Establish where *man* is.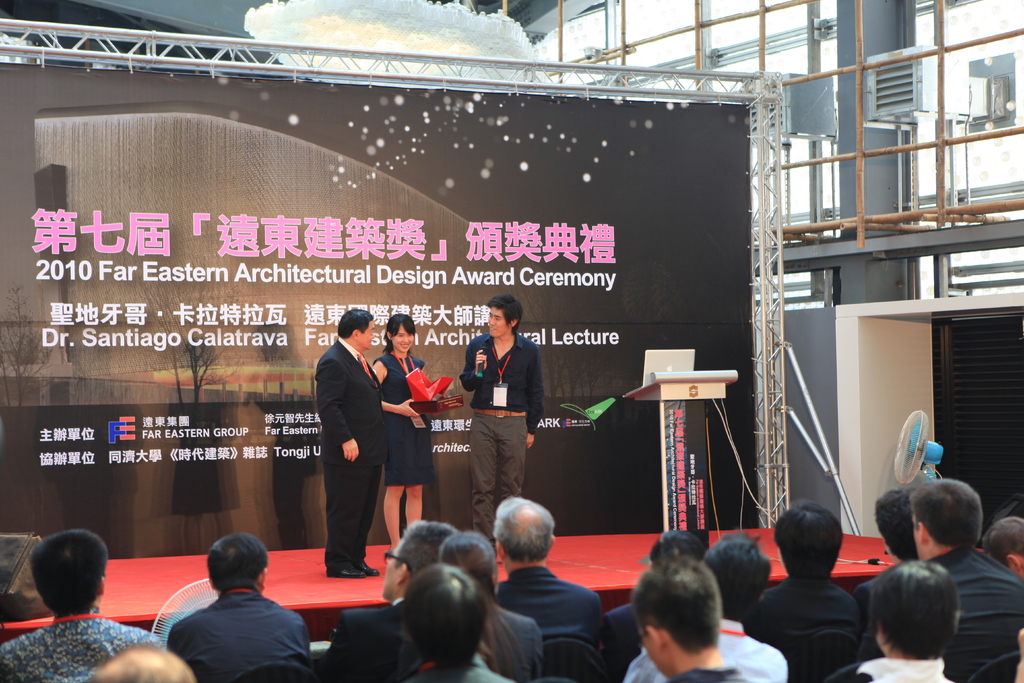
Established at Rect(631, 555, 753, 682).
